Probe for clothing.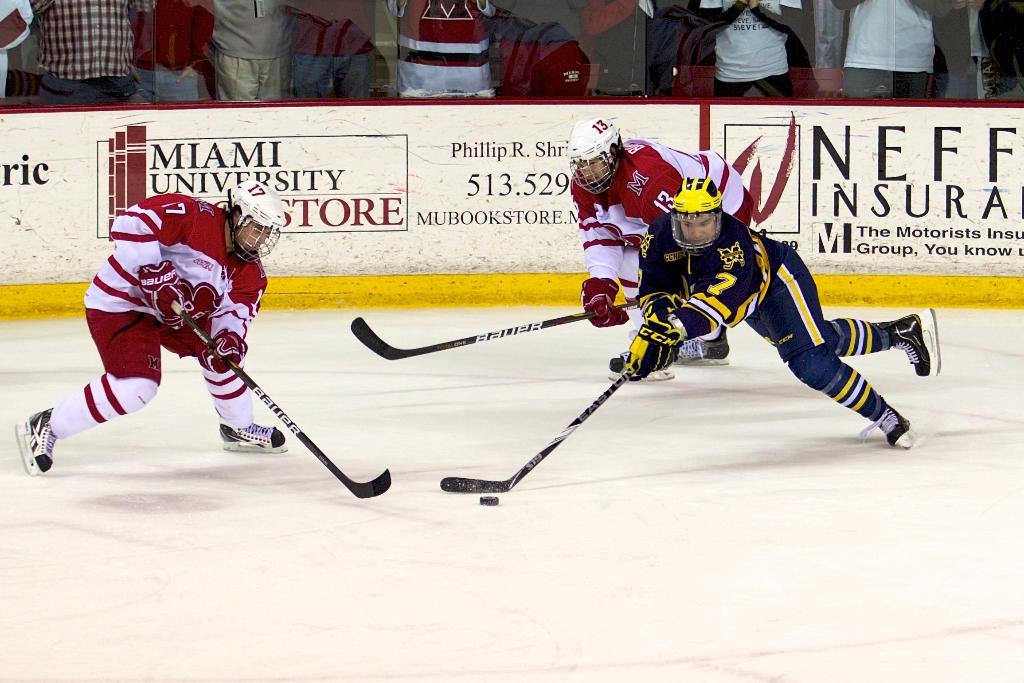
Probe result: <region>123, 0, 217, 104</region>.
